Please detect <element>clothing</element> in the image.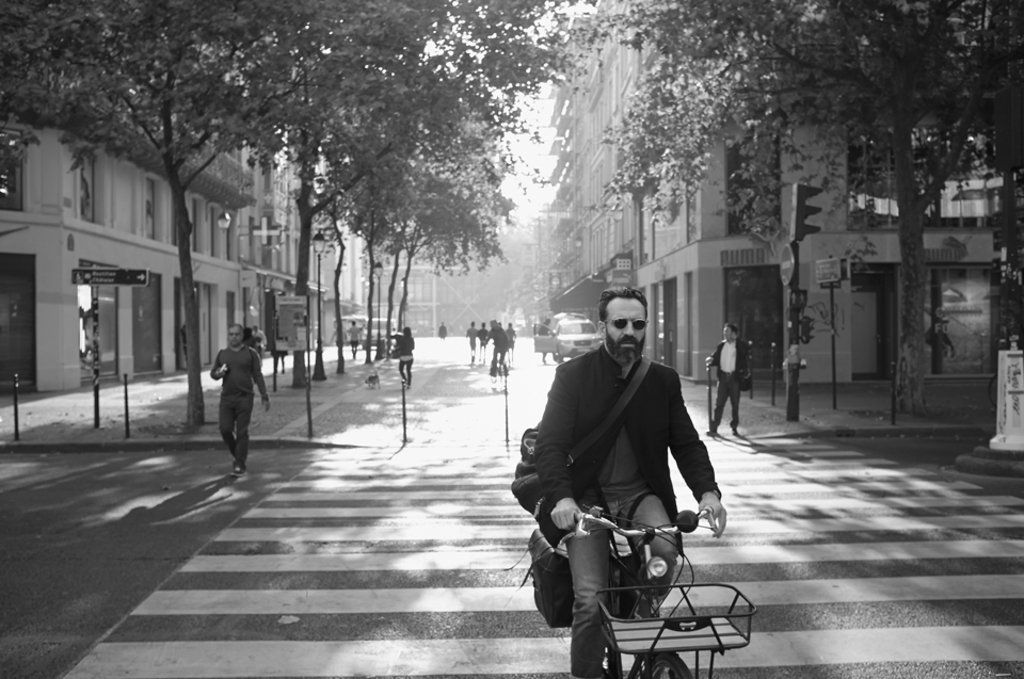
<box>210,319,270,470</box>.
